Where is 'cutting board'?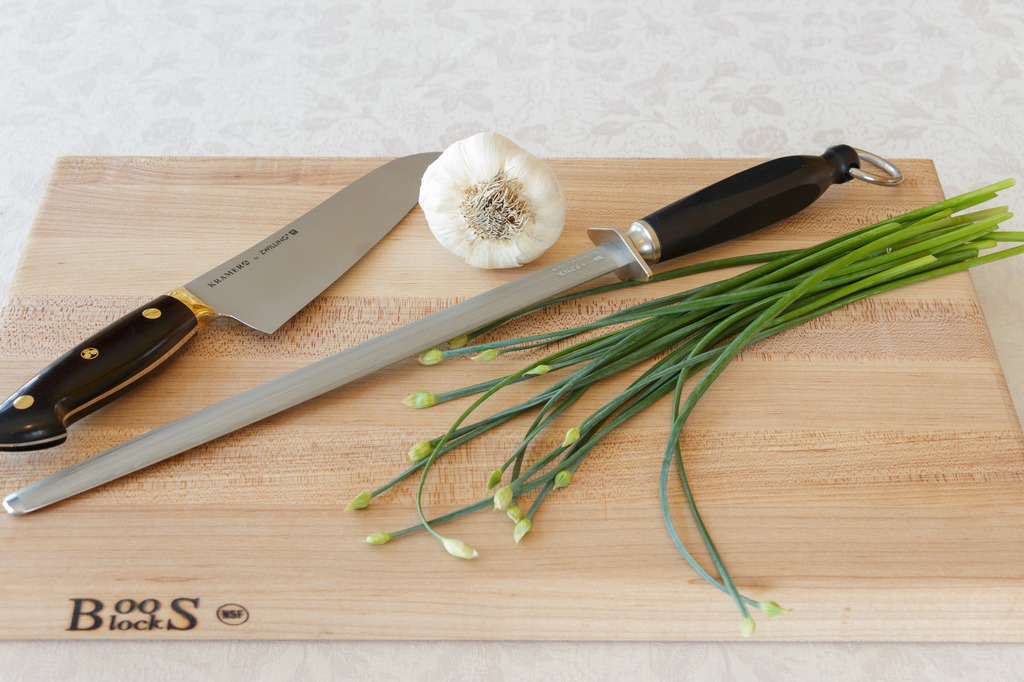
region(0, 155, 1023, 642).
